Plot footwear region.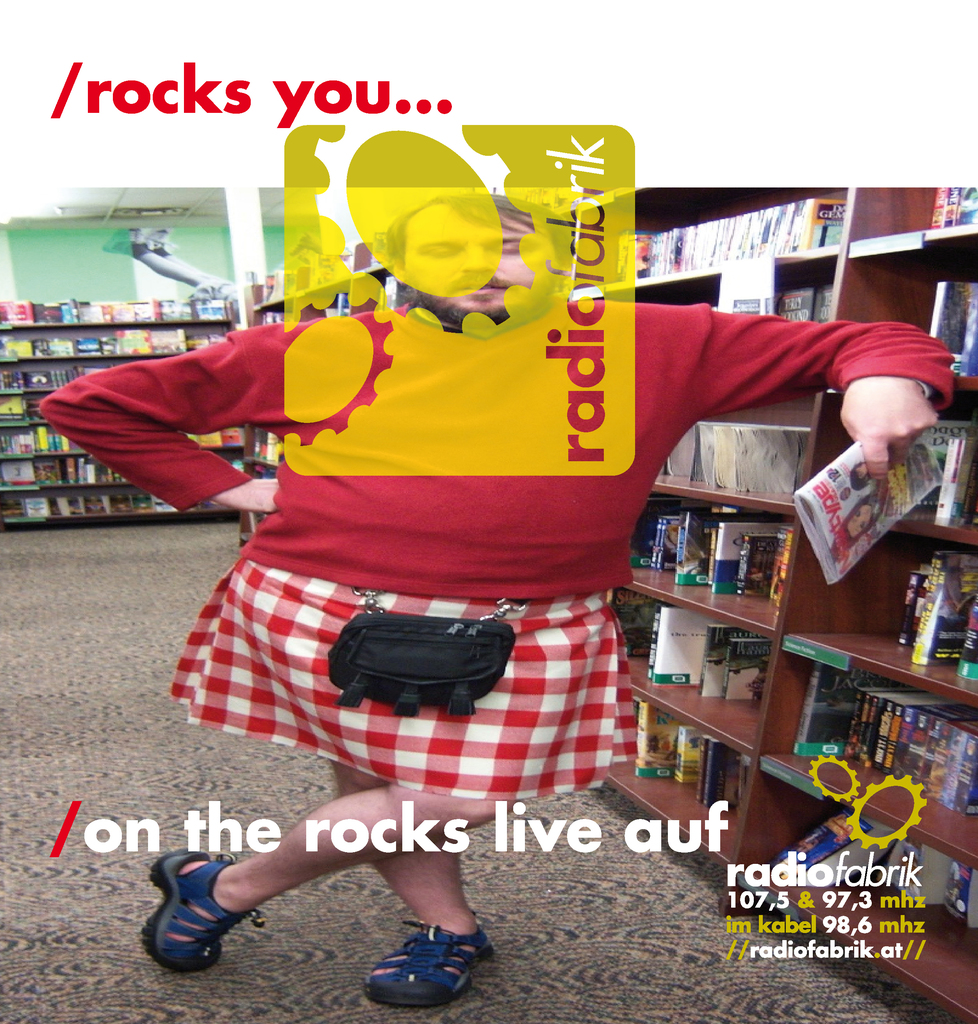
Plotted at bbox=(138, 865, 245, 984).
